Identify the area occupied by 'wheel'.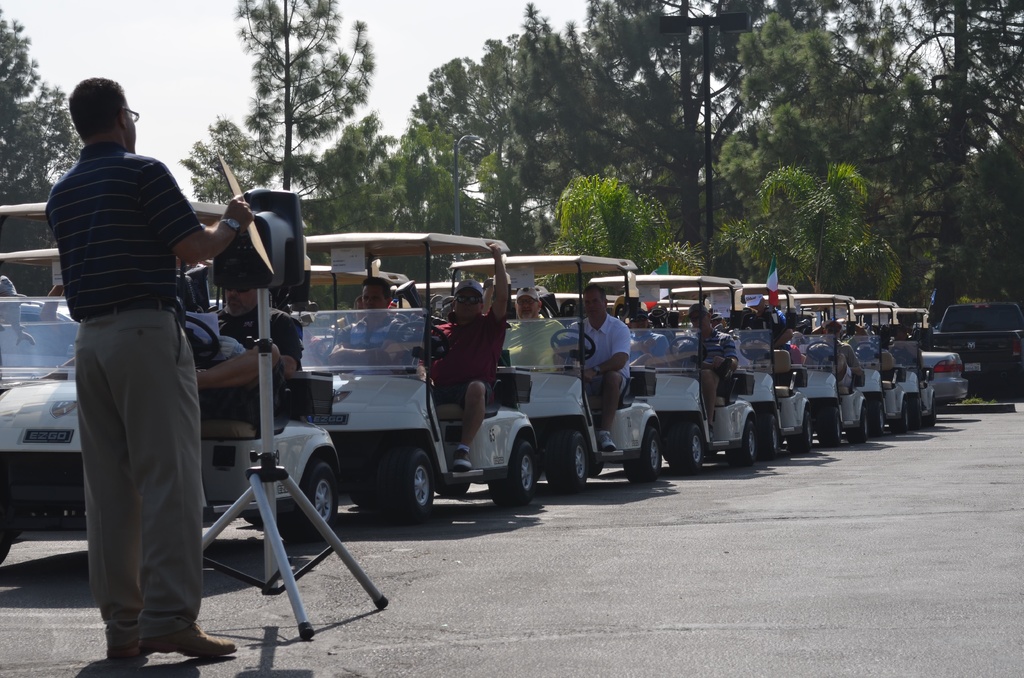
Area: [x1=397, y1=320, x2=448, y2=360].
